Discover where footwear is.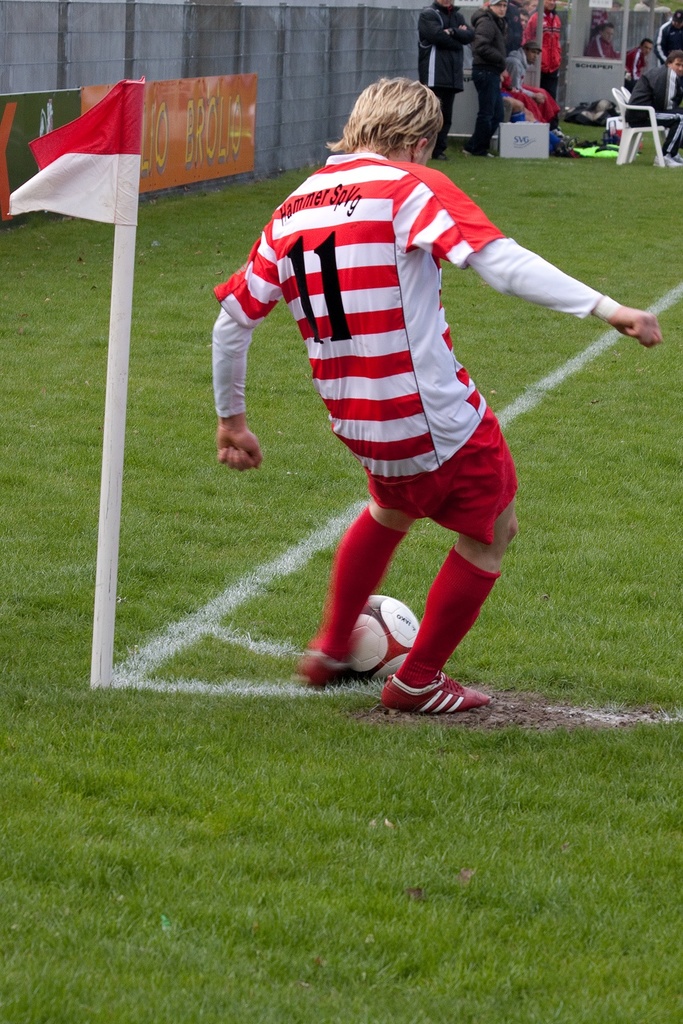
Discovered at l=653, t=156, r=682, b=167.
